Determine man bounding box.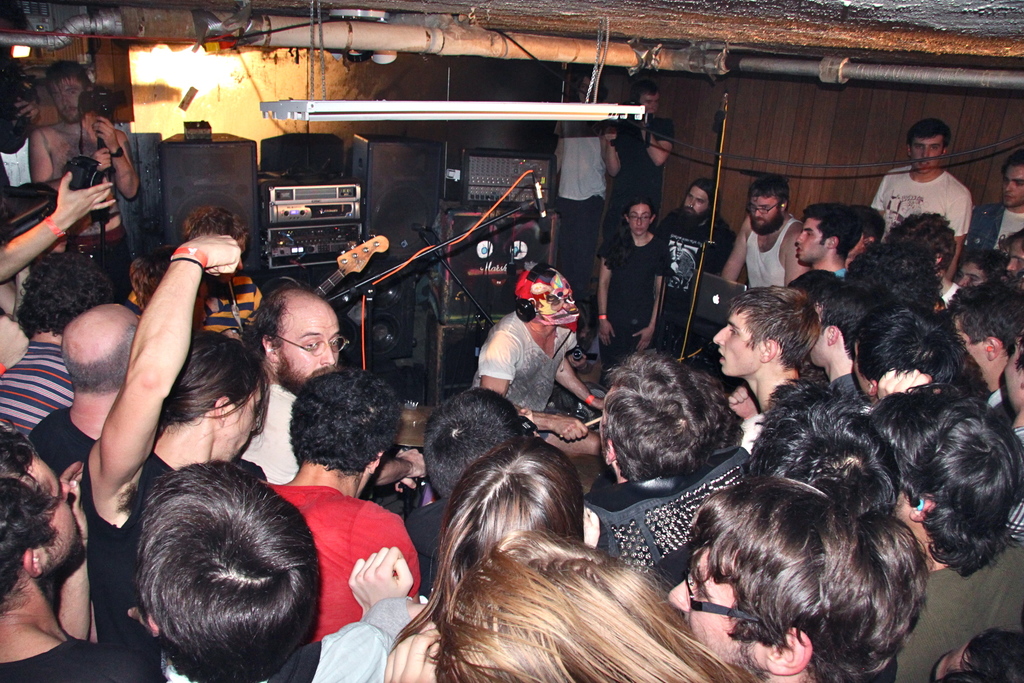
Determined: detection(0, 60, 1023, 682).
